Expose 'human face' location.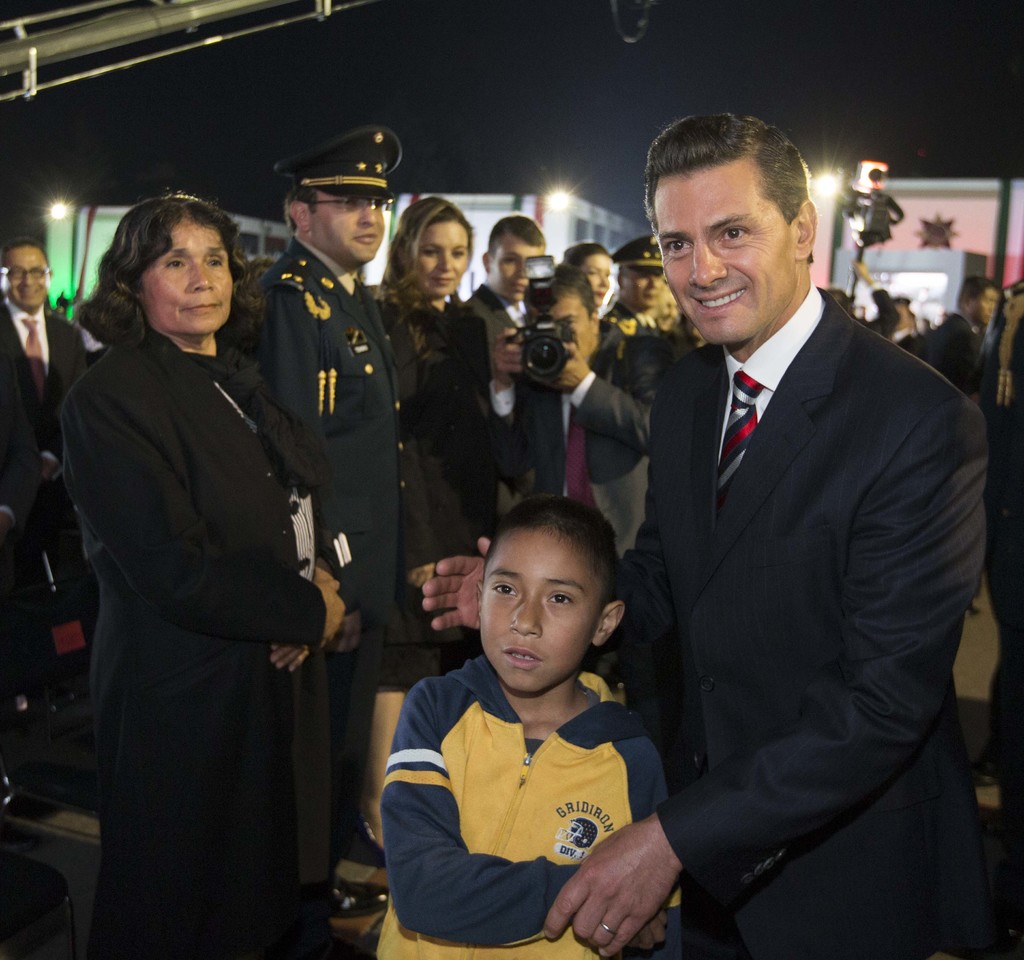
Exposed at [x1=651, y1=164, x2=790, y2=345].
